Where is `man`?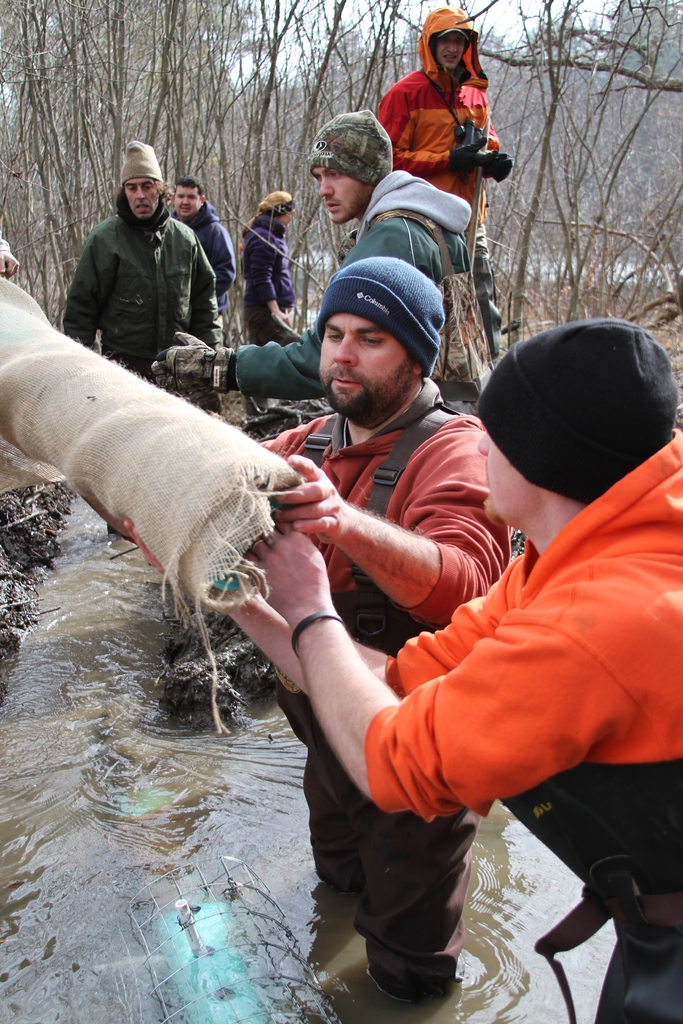
(x1=216, y1=314, x2=682, y2=1023).
